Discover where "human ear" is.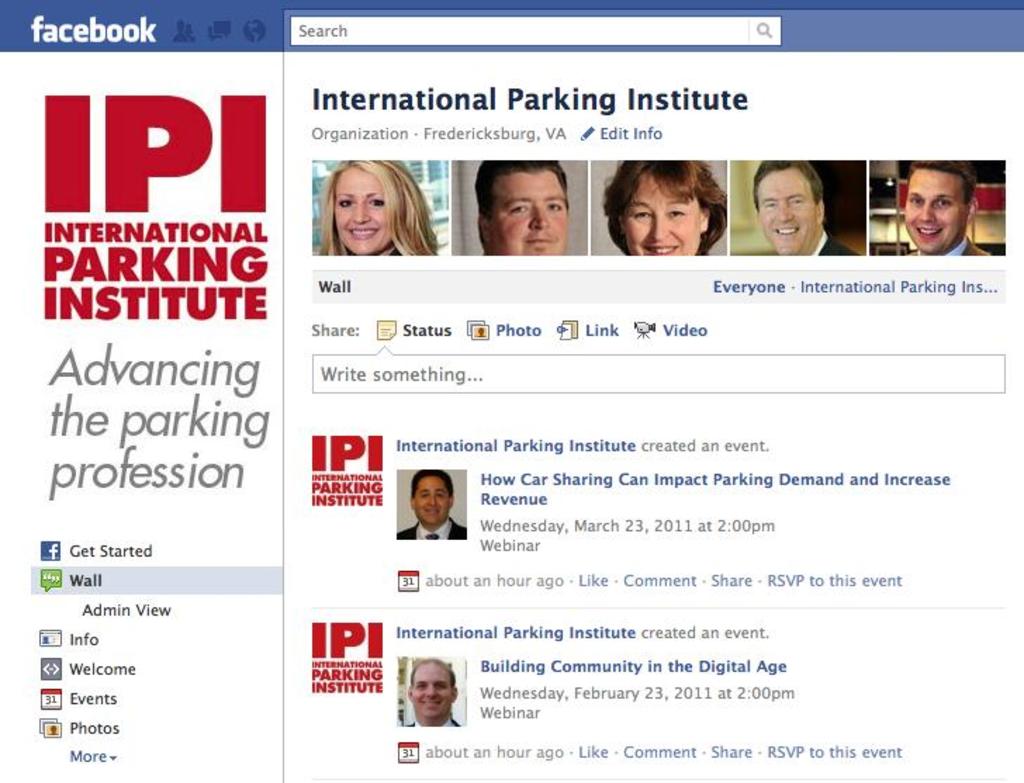
Discovered at 404/683/415/700.
